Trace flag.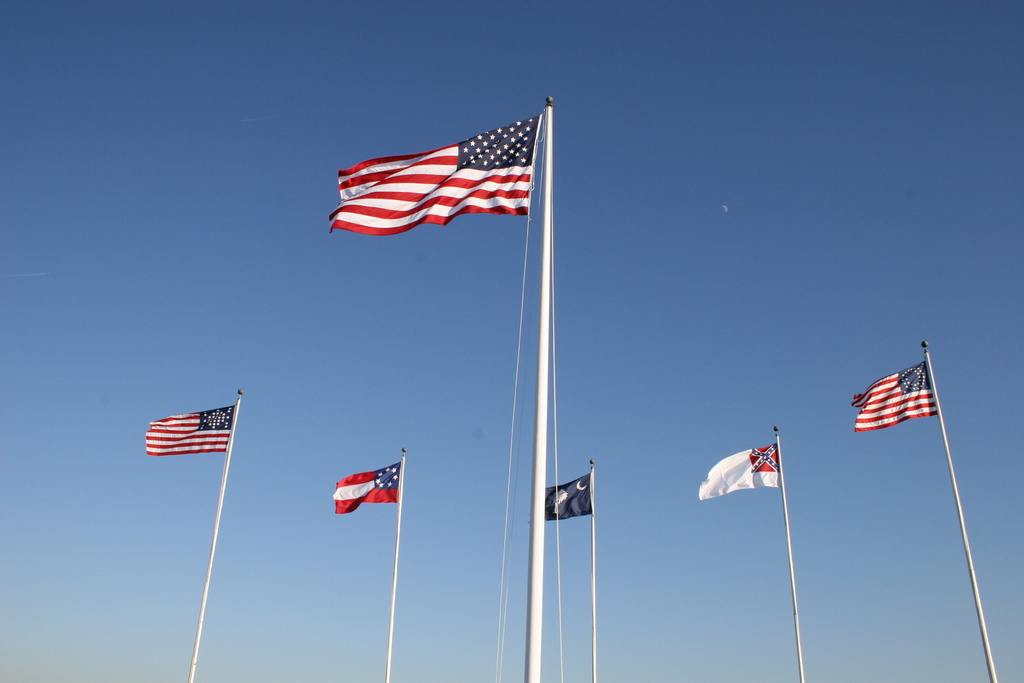
Traced to [left=694, top=436, right=786, bottom=497].
